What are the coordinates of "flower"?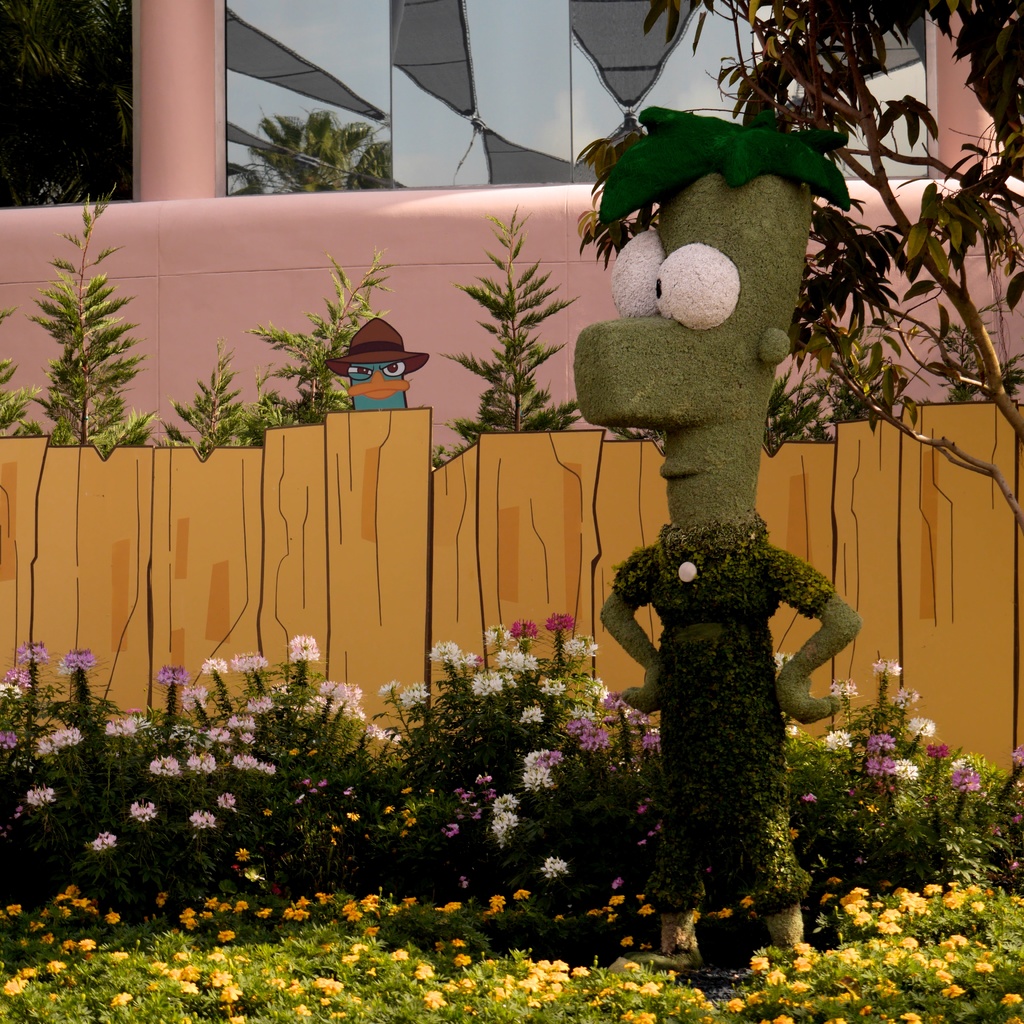
x1=0, y1=731, x2=16, y2=749.
